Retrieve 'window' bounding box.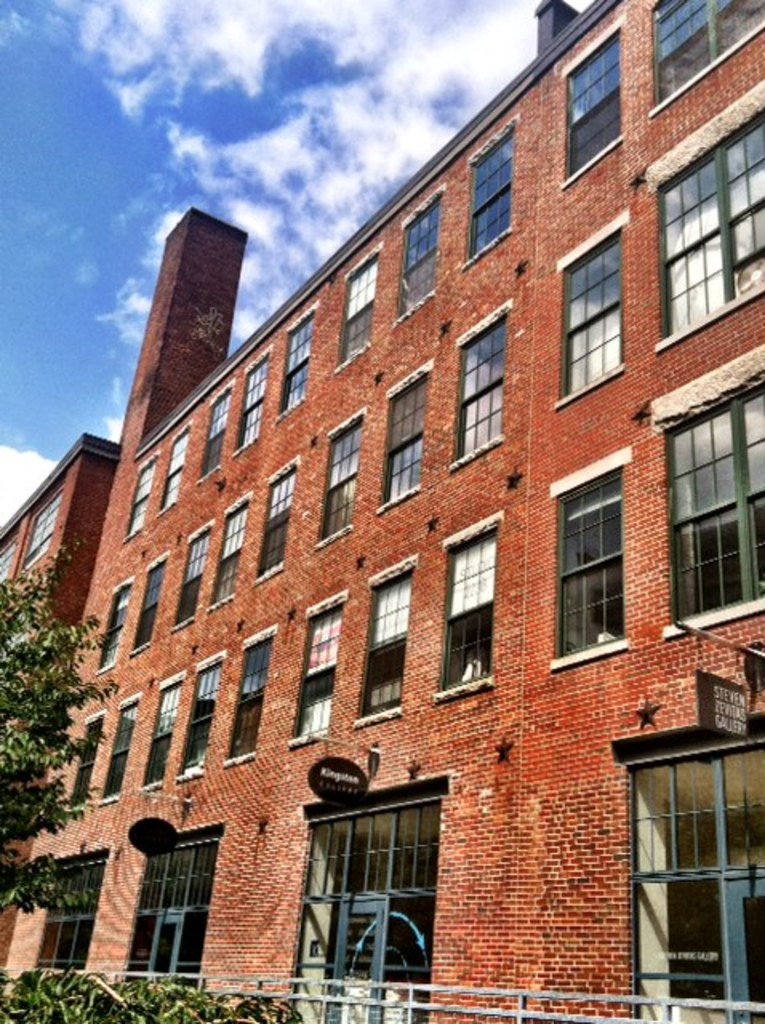
Bounding box: [463,117,517,270].
